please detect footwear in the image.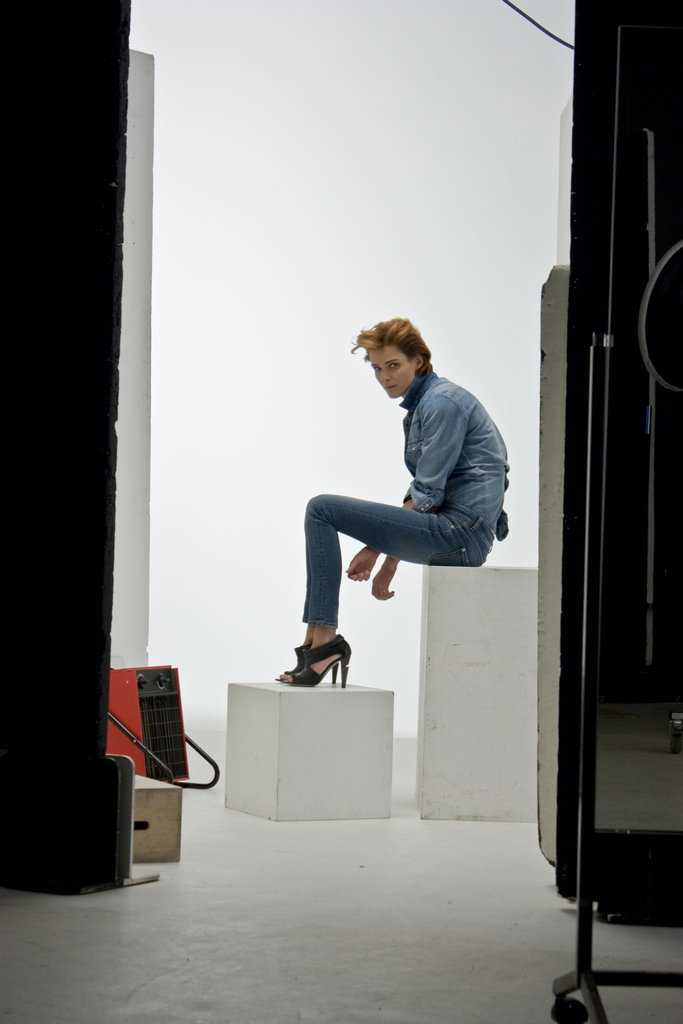
[left=279, top=636, right=344, bottom=685].
